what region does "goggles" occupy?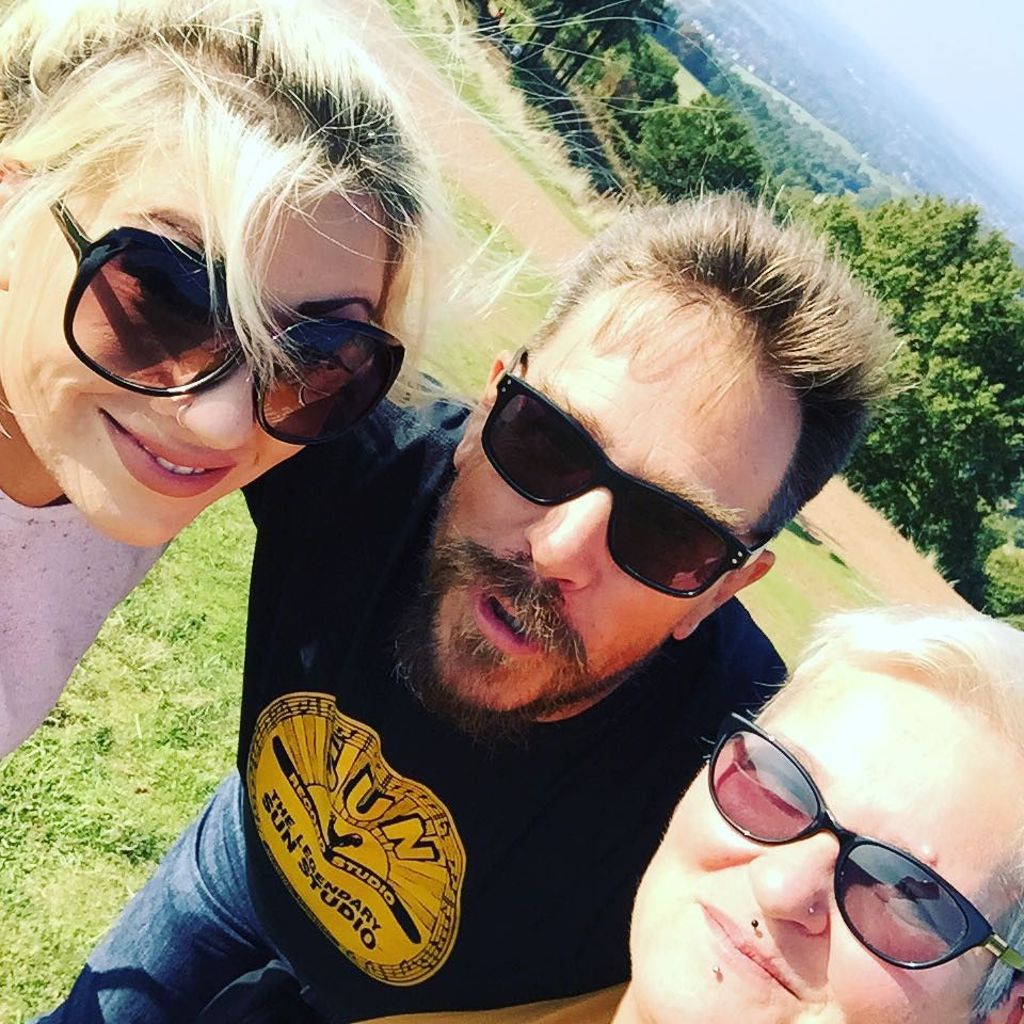
bbox=(467, 336, 771, 613).
